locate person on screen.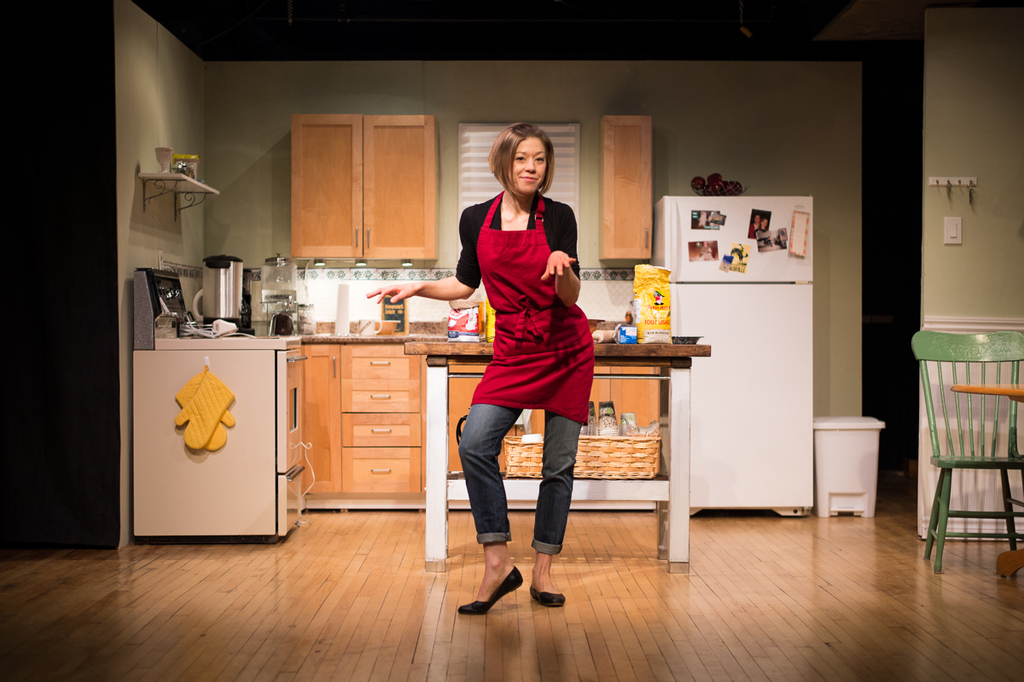
On screen at 363 120 602 612.
